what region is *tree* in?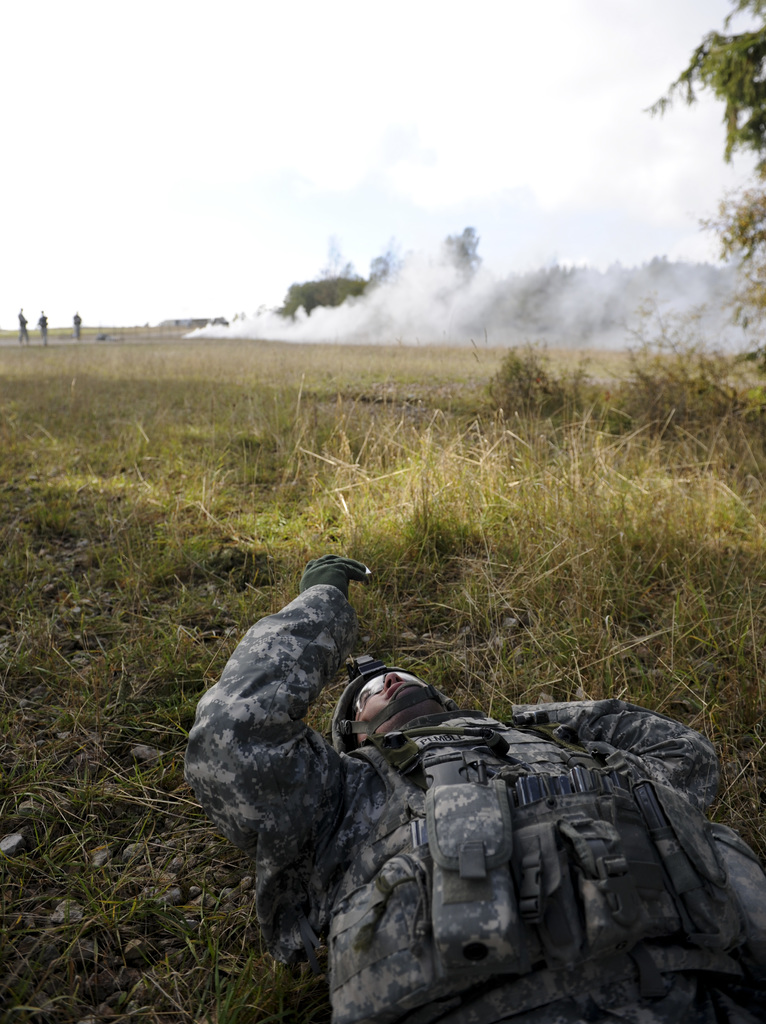
642/4/756/293.
